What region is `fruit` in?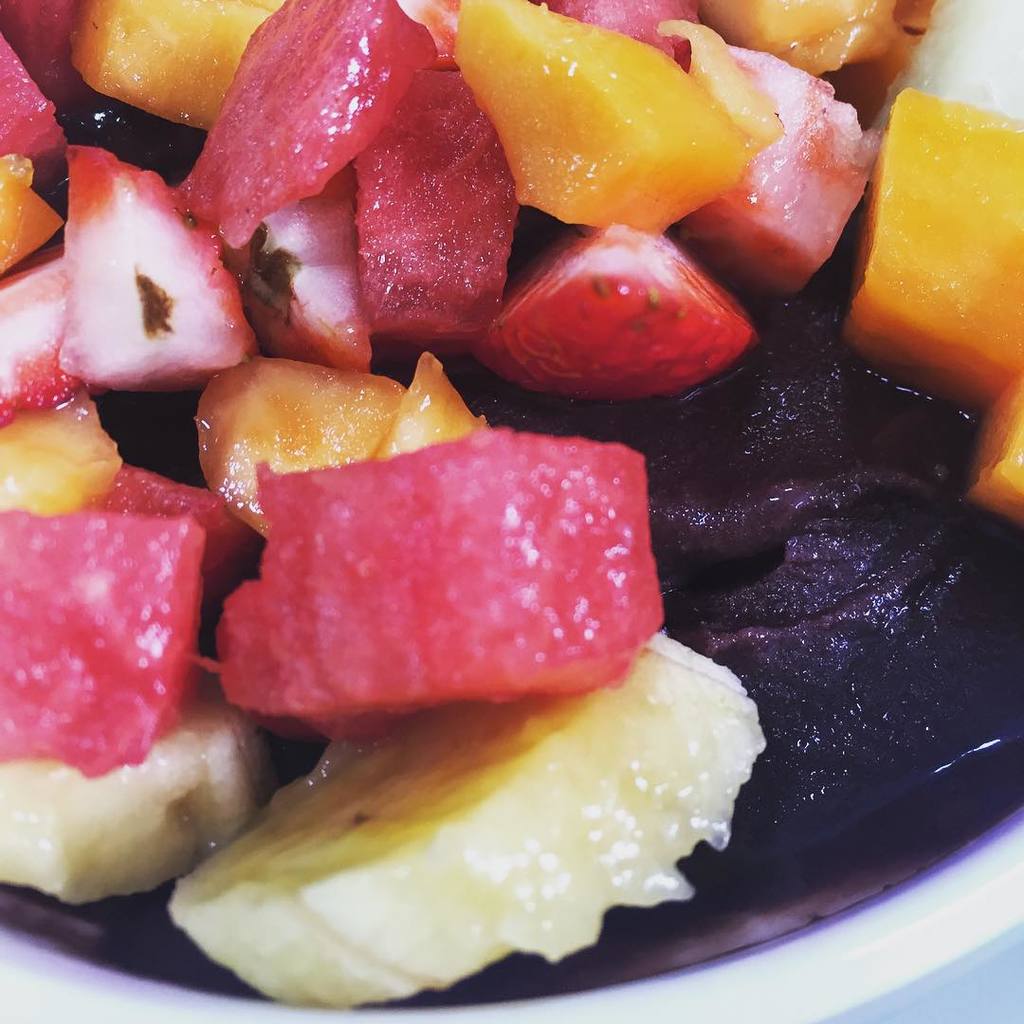
<bbox>178, 428, 733, 730</bbox>.
